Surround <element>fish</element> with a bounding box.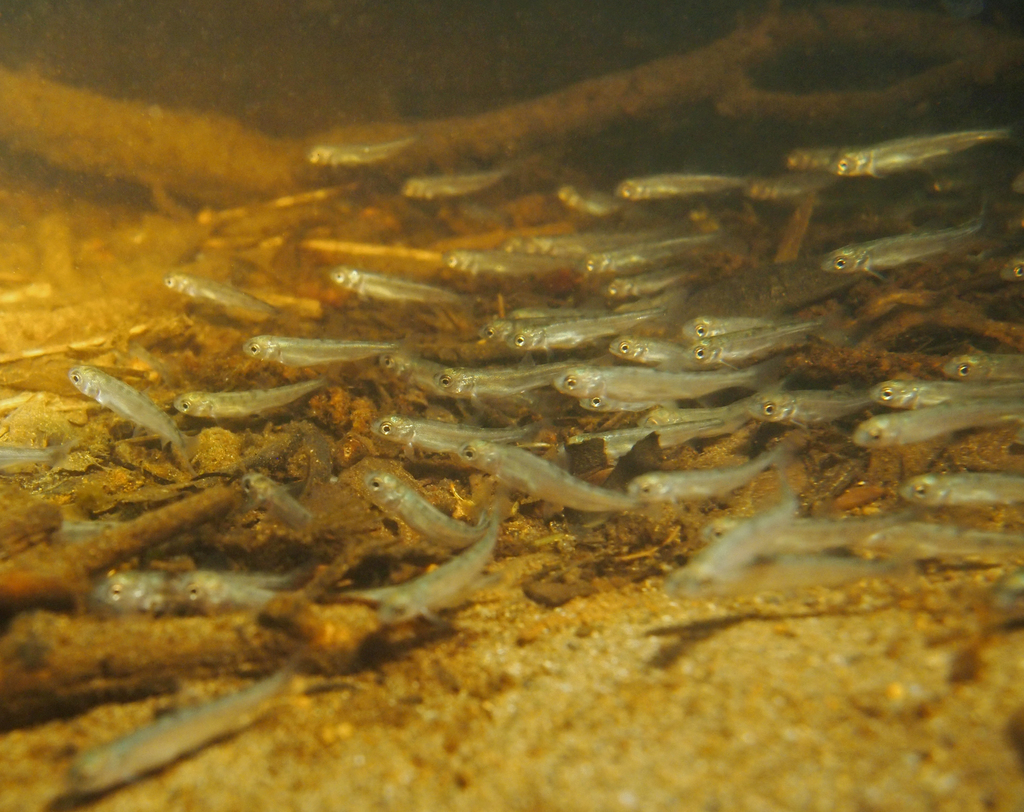
[433,368,561,401].
